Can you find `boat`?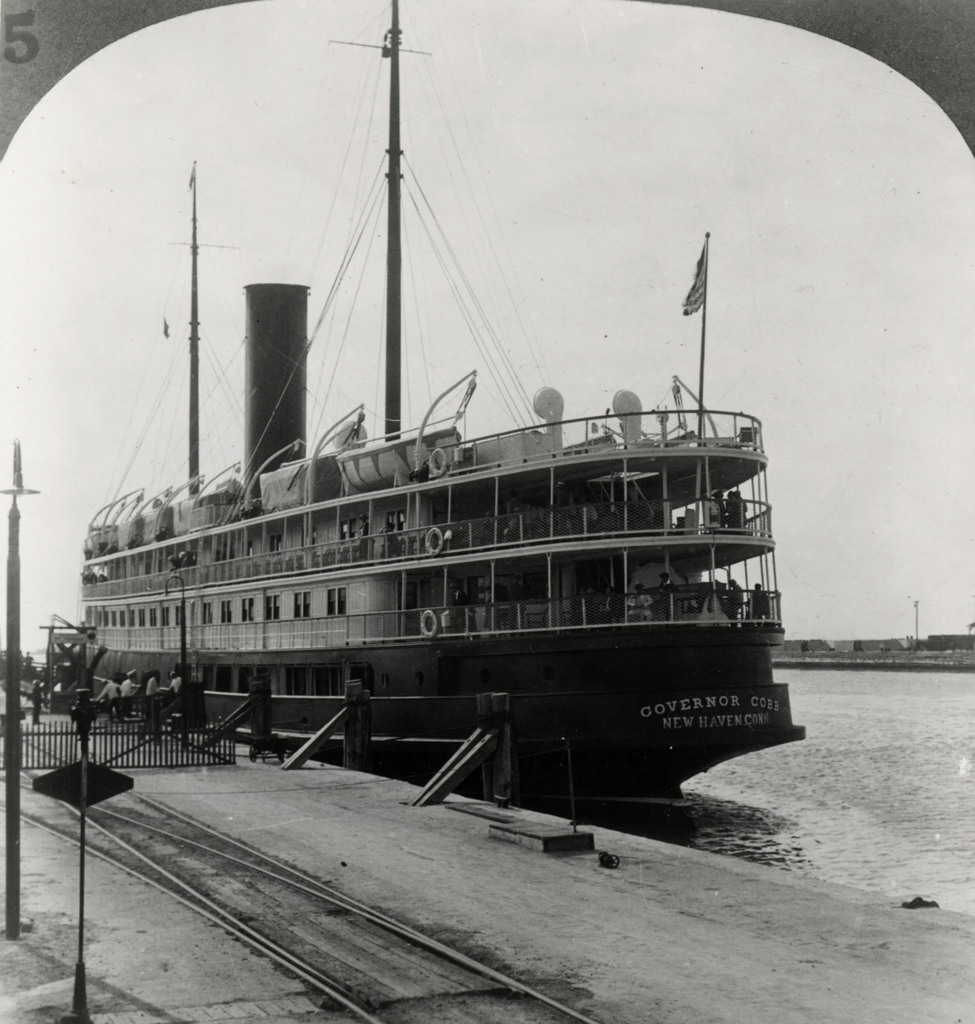
Yes, bounding box: pyautogui.locateOnScreen(83, 74, 730, 783).
